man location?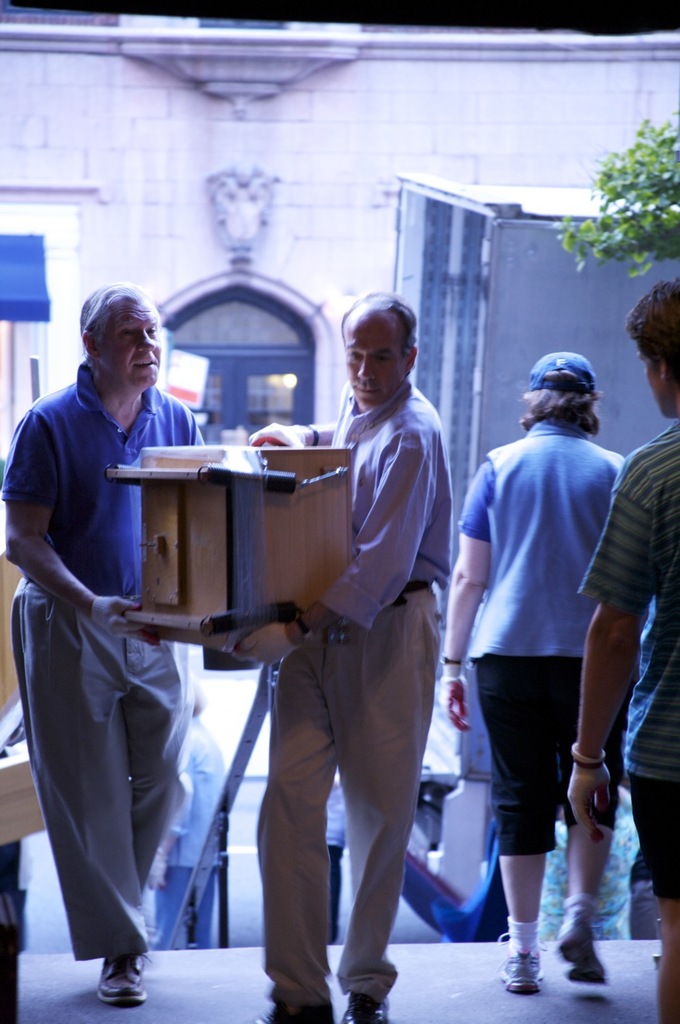
region(568, 272, 679, 1023)
